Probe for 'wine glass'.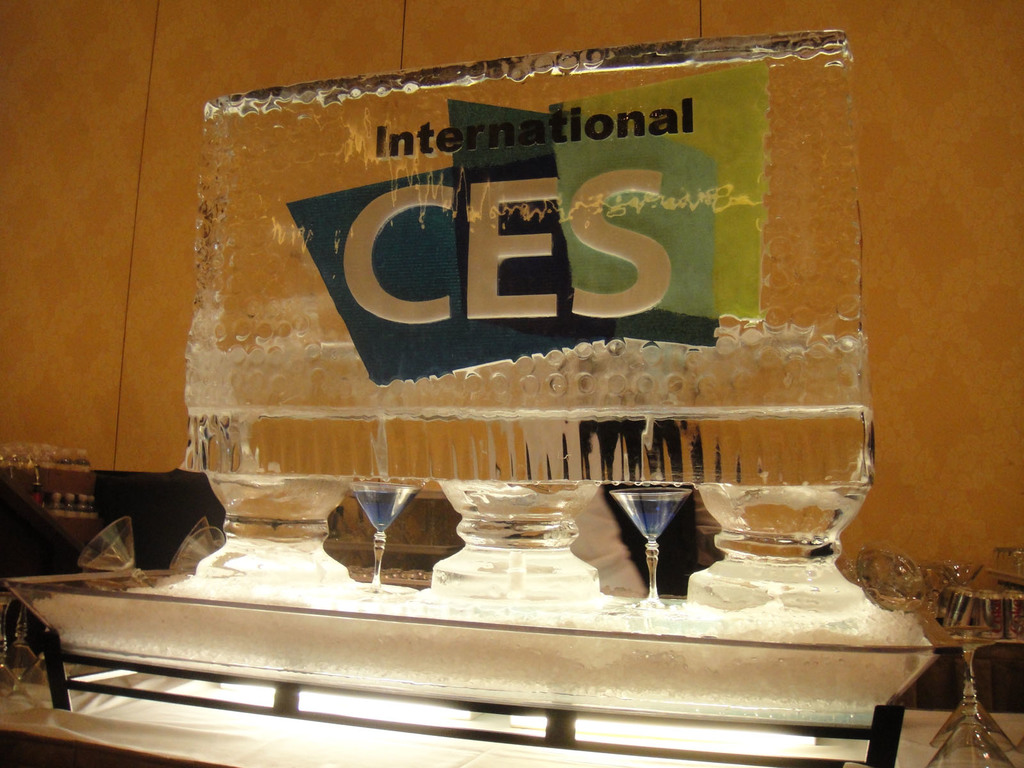
Probe result: [925,631,1011,750].
